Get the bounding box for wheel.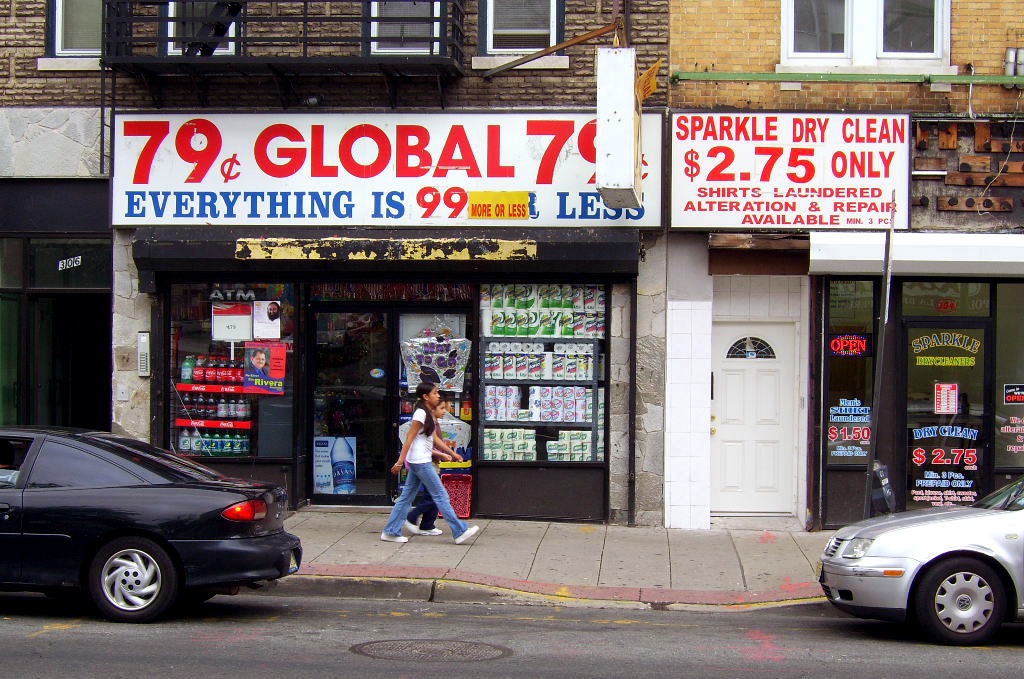
box(90, 537, 178, 612).
